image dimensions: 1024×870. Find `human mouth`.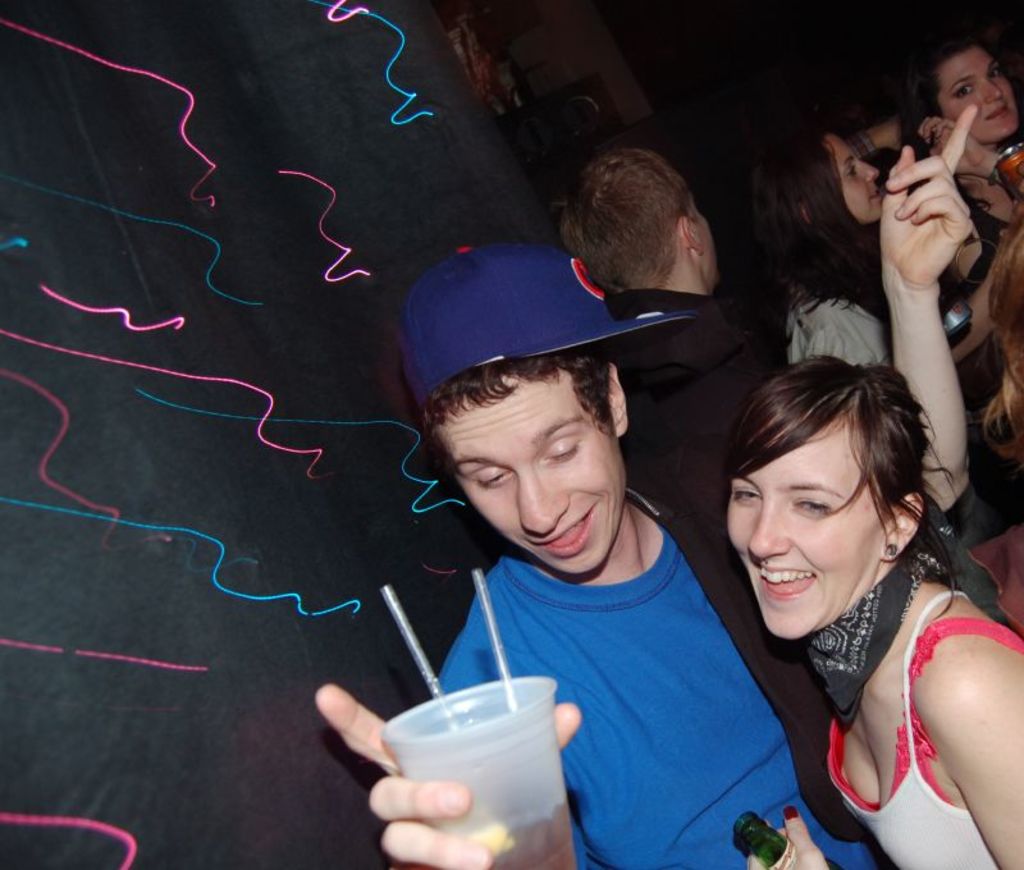
{"left": 521, "top": 504, "right": 595, "bottom": 555}.
